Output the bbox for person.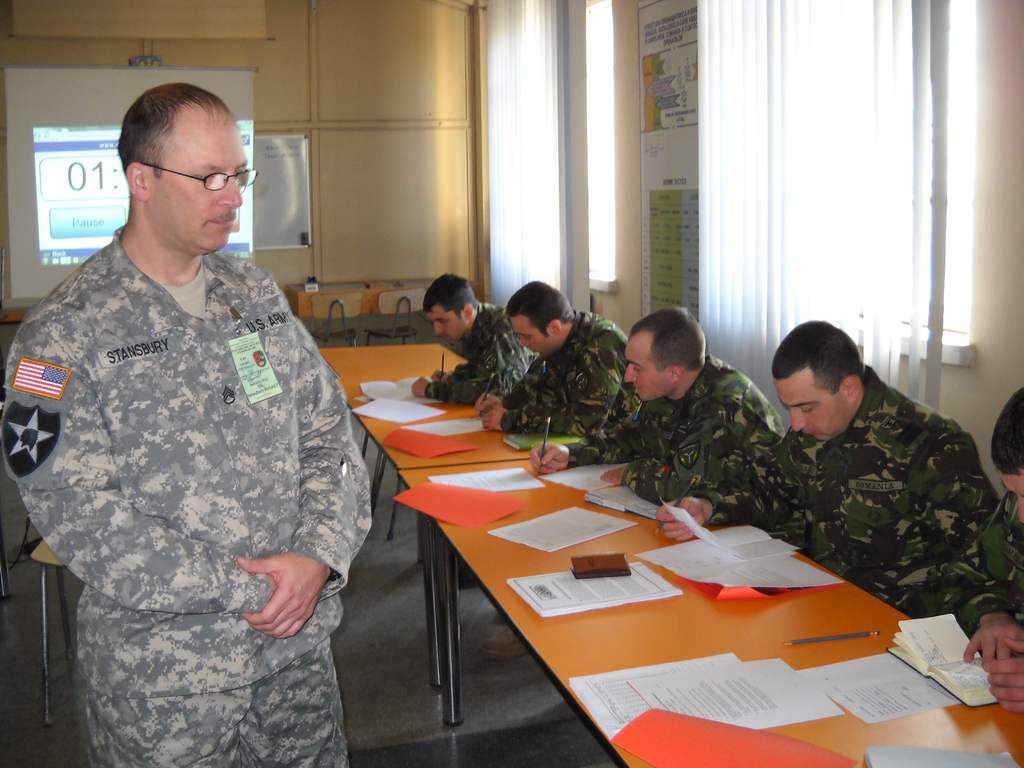
15:79:374:762.
